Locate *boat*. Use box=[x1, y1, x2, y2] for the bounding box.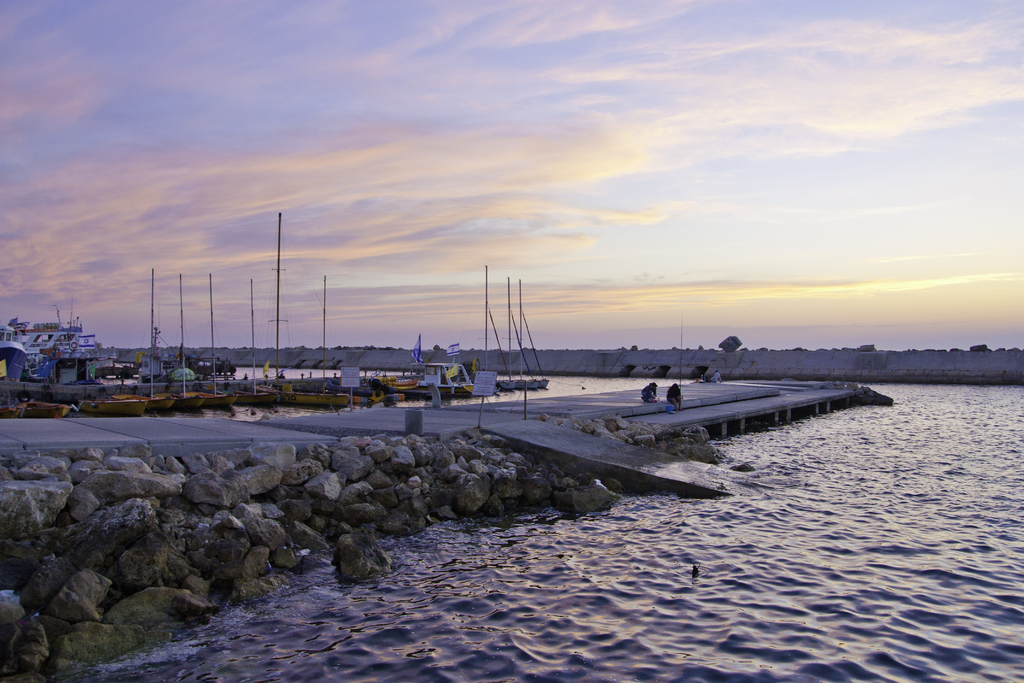
box=[279, 274, 350, 407].
